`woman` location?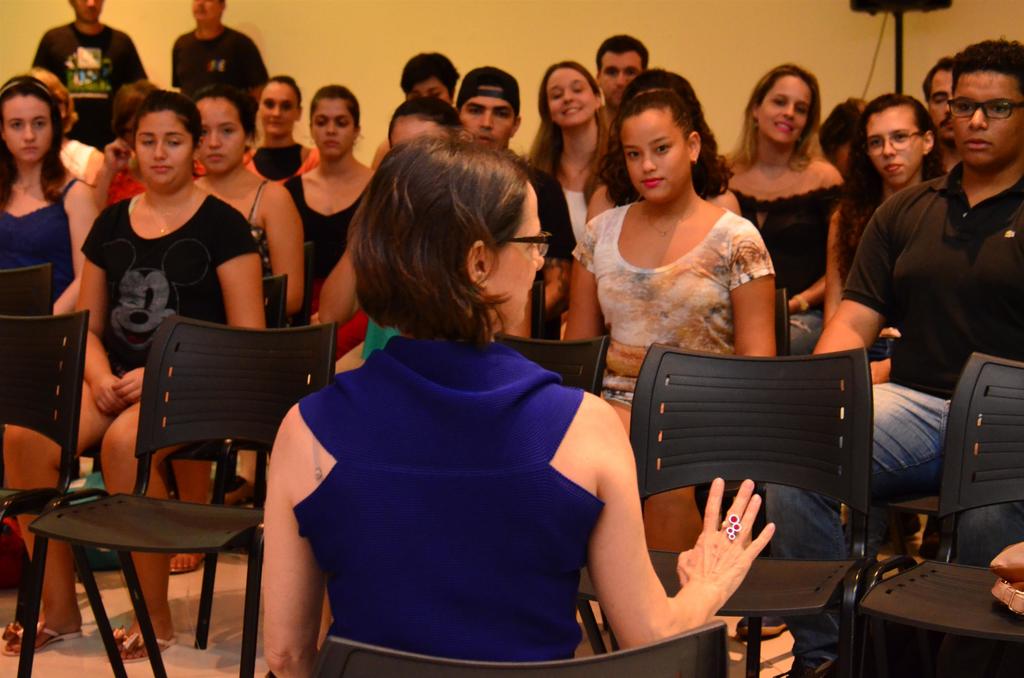
box=[238, 83, 378, 513]
